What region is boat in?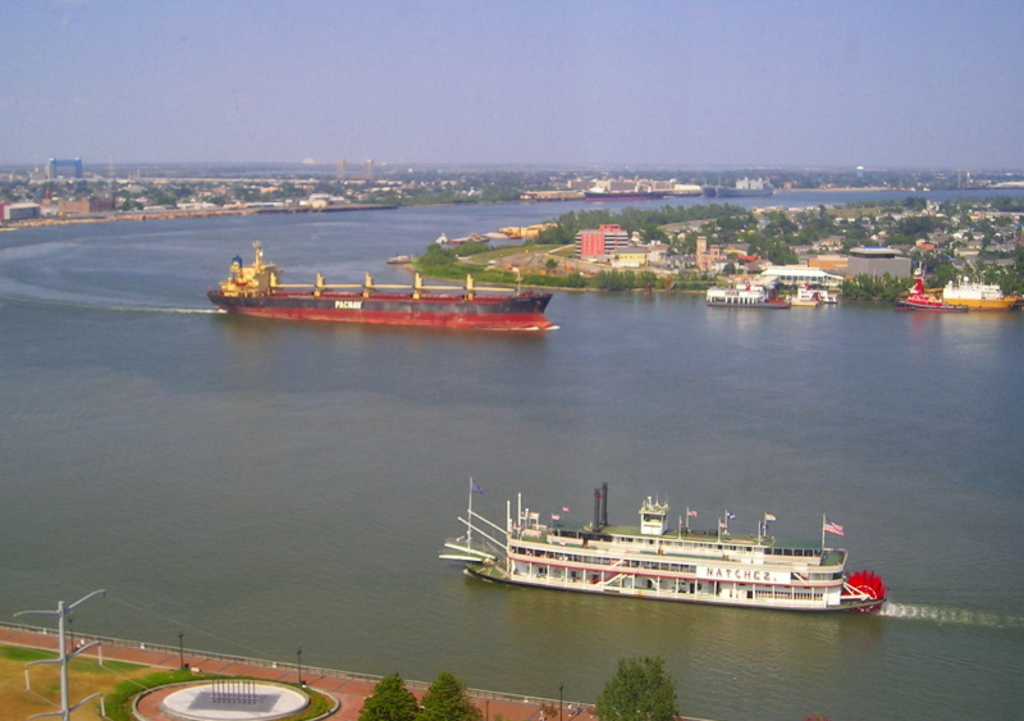
439,482,893,615.
